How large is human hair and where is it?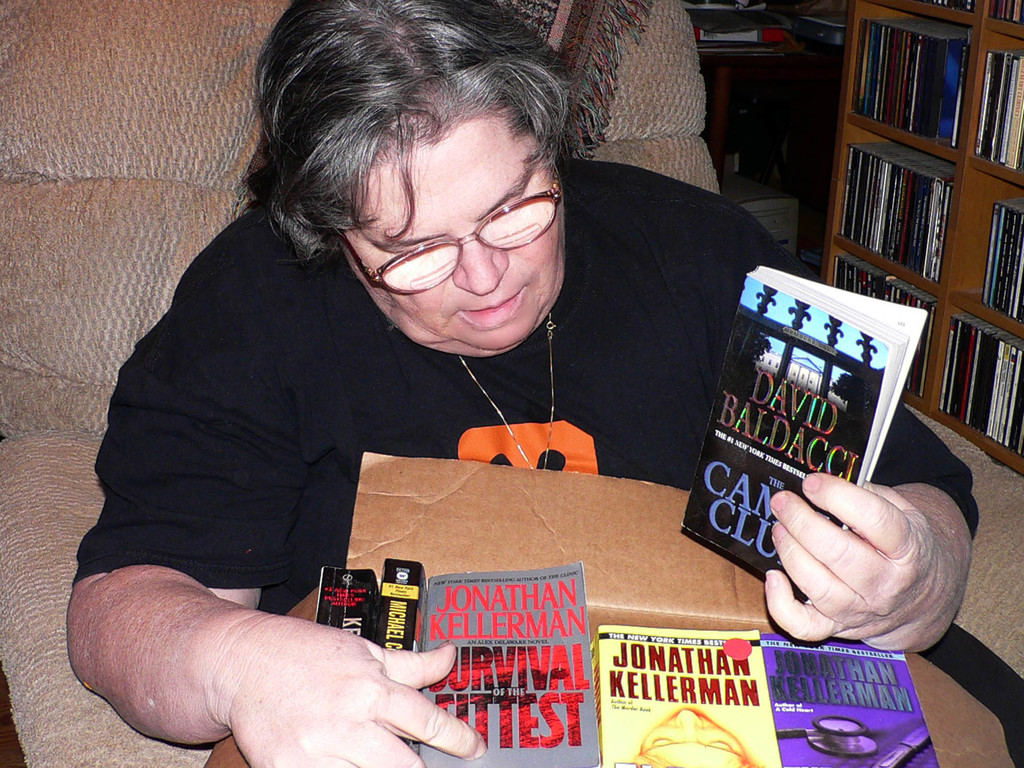
Bounding box: {"x1": 244, "y1": 17, "x2": 602, "y2": 314}.
